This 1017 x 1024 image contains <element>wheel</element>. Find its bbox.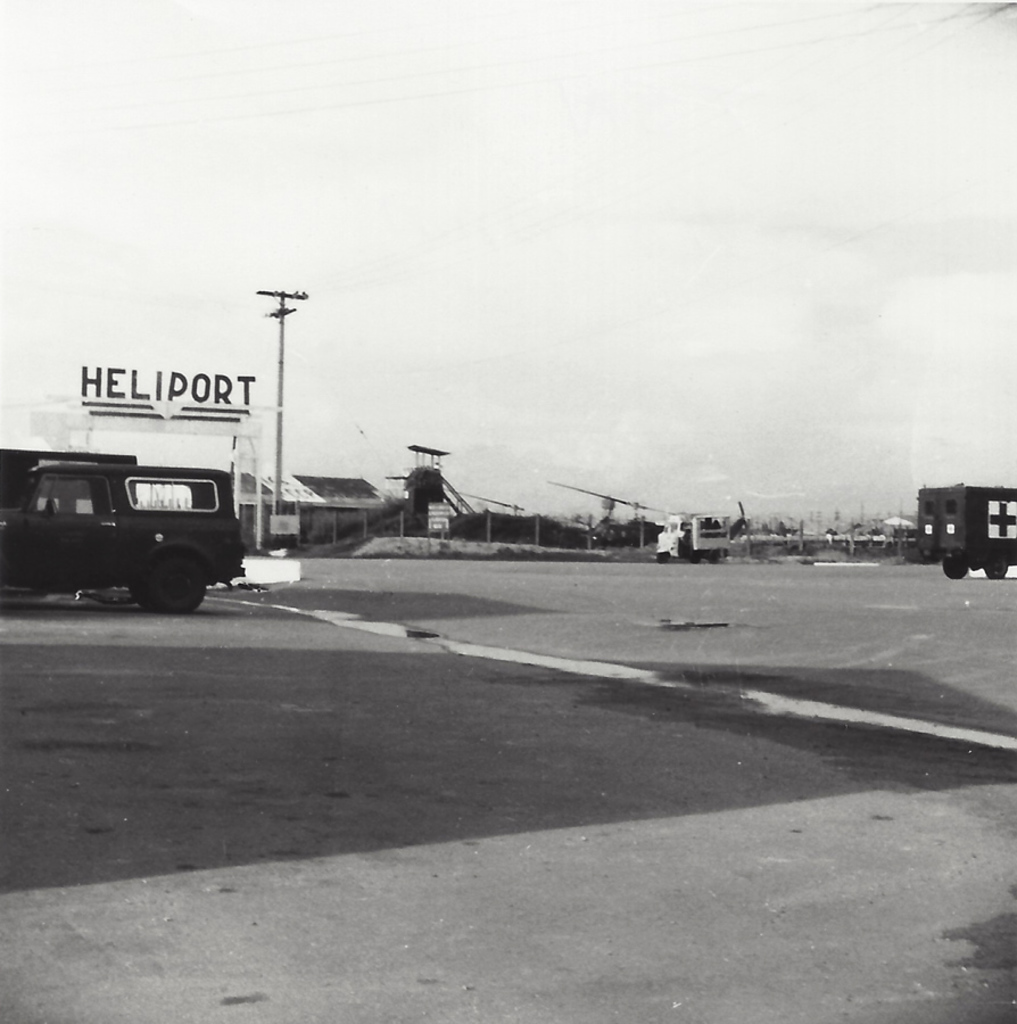
bbox=(126, 577, 162, 612).
